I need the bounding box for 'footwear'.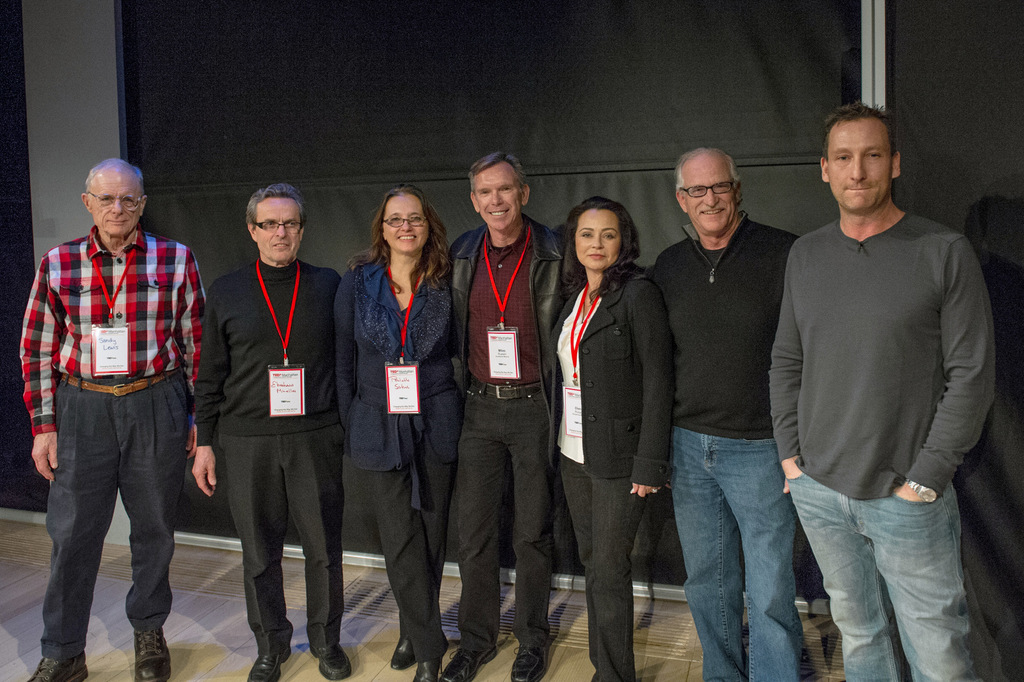
Here it is: 511, 642, 551, 681.
